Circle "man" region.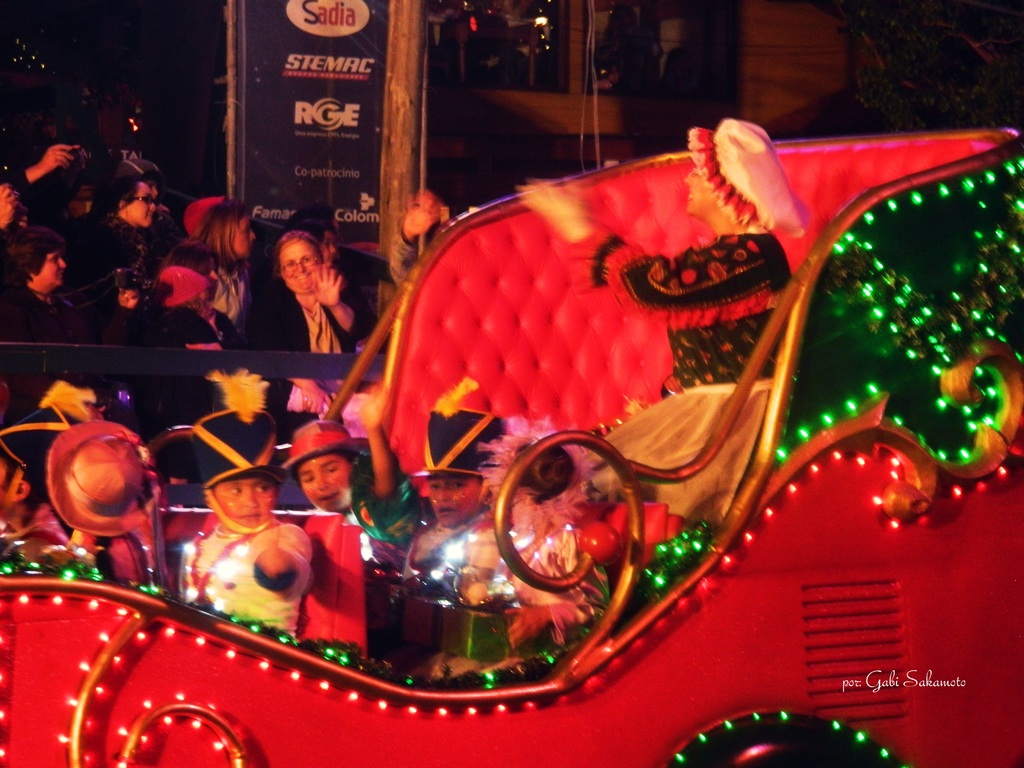
Region: rect(255, 231, 348, 355).
